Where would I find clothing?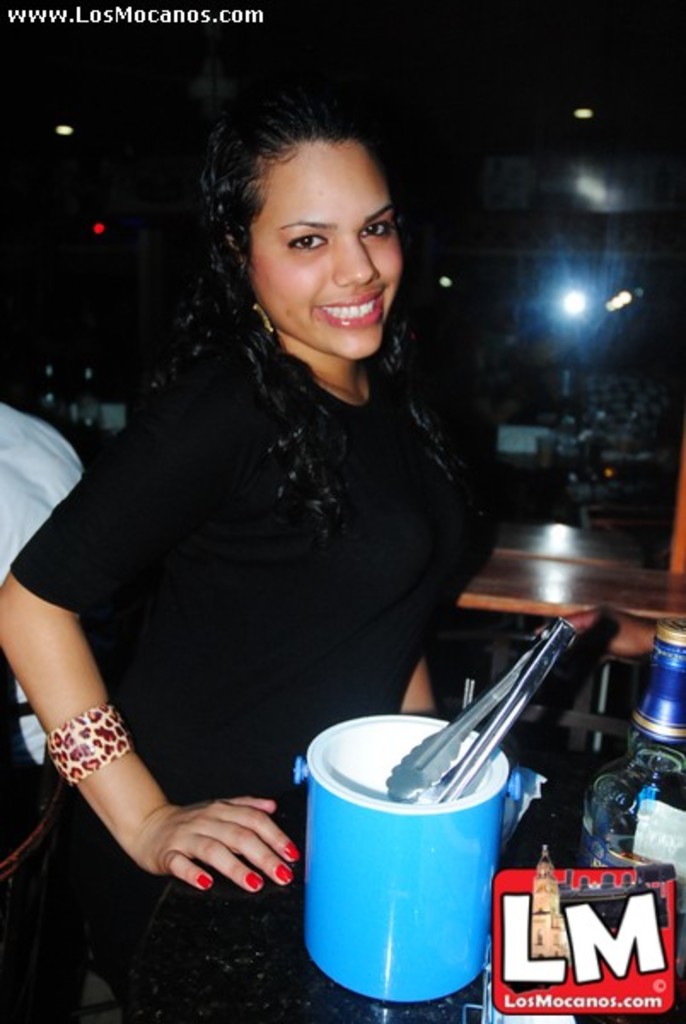
At x1=14 y1=346 x2=498 y2=1022.
